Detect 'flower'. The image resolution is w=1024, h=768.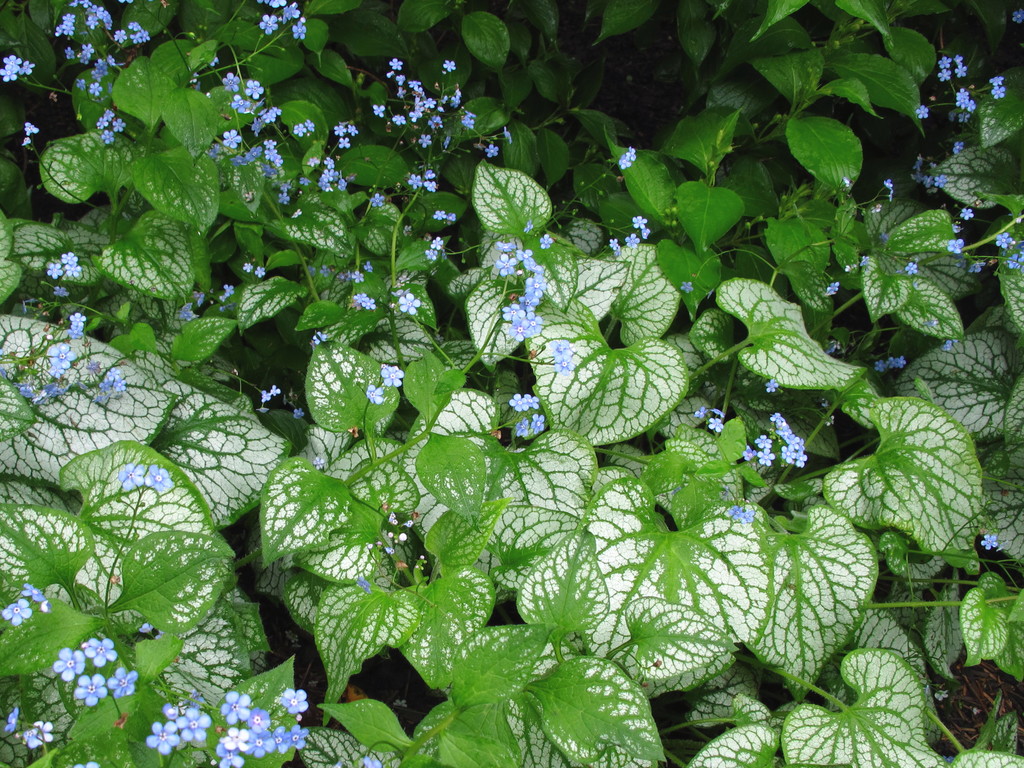
Rect(222, 284, 233, 298).
